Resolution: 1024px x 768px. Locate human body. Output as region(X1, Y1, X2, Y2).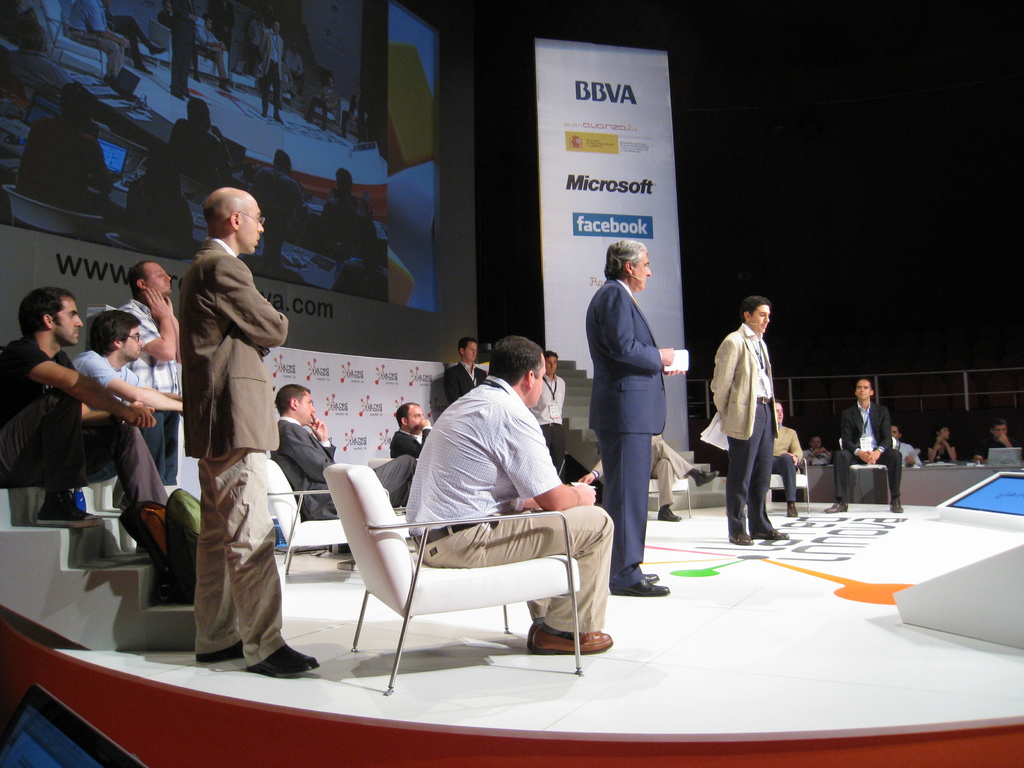
region(319, 188, 369, 245).
